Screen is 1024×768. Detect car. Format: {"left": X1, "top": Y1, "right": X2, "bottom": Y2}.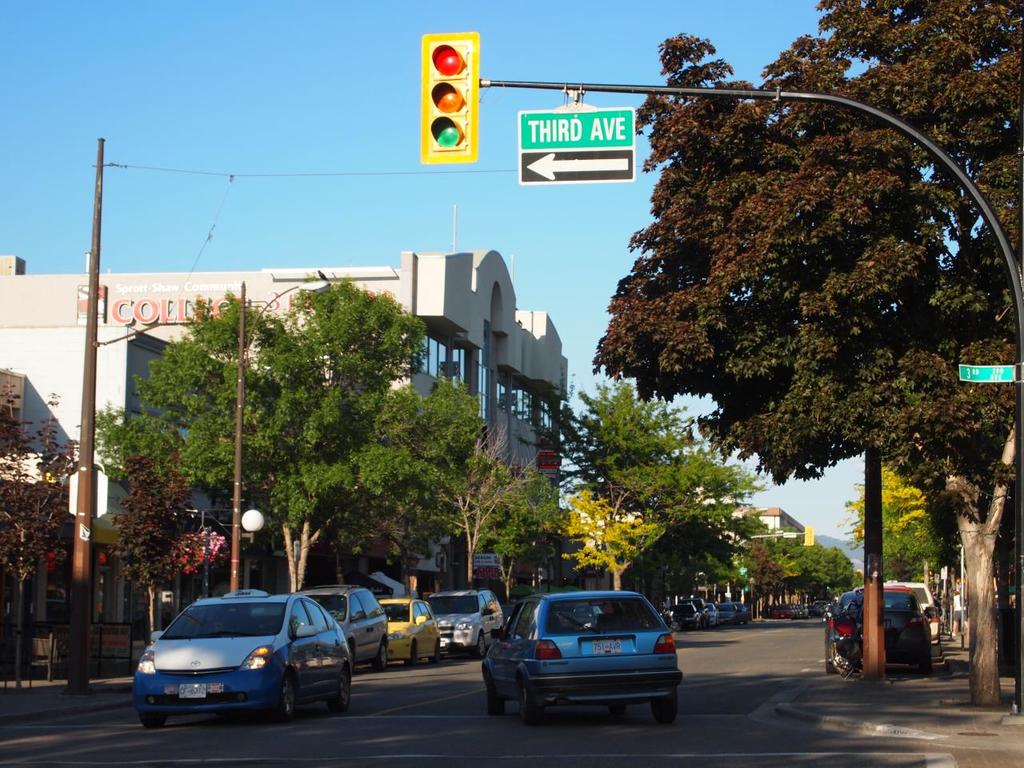
{"left": 835, "top": 590, "right": 933, "bottom": 678}.
